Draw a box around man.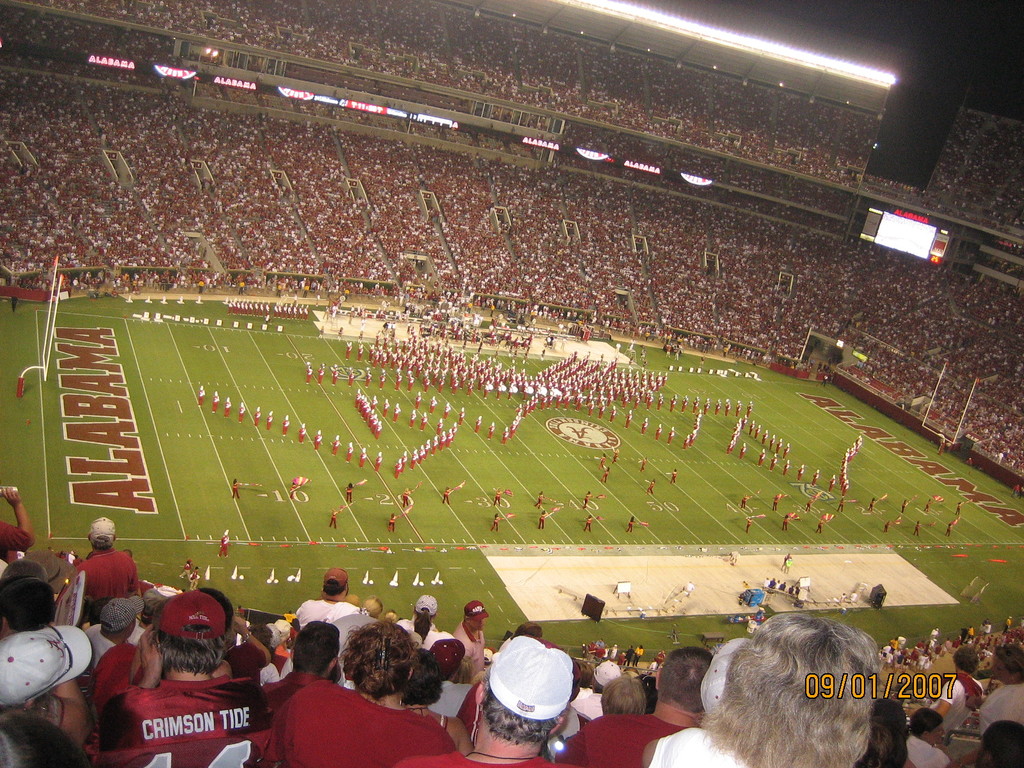
x1=717 y1=403 x2=719 y2=414.
